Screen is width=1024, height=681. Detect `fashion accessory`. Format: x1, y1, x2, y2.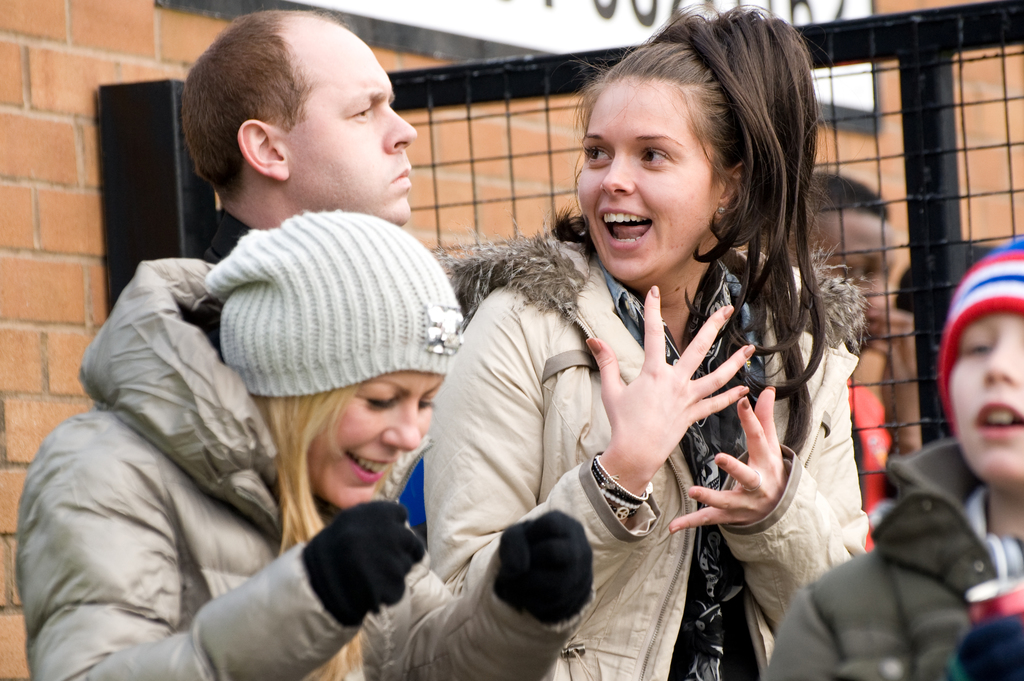
200, 209, 466, 393.
